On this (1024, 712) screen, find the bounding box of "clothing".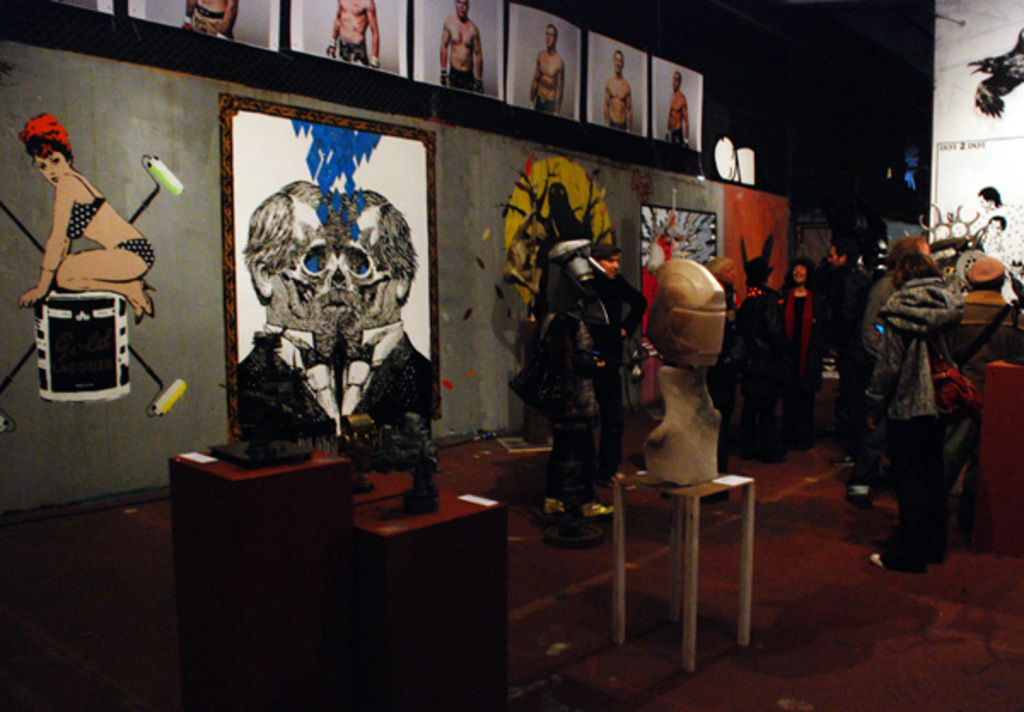
Bounding box: pyautogui.locateOnScreen(331, 41, 364, 63).
